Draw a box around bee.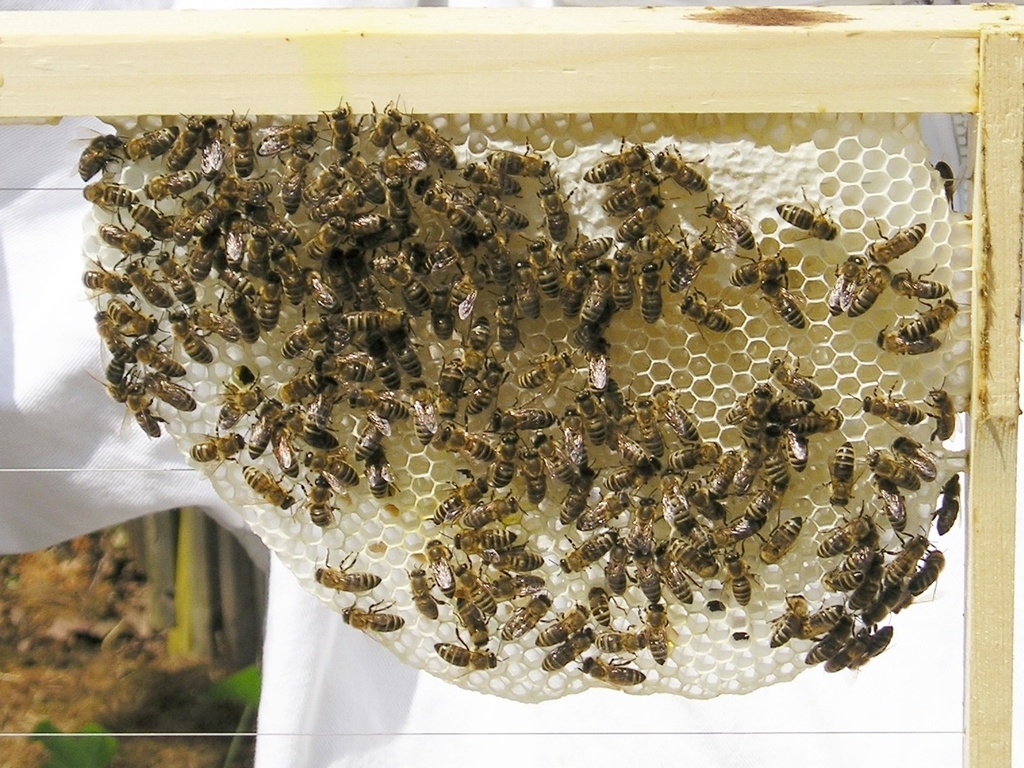
298:447:356:484.
